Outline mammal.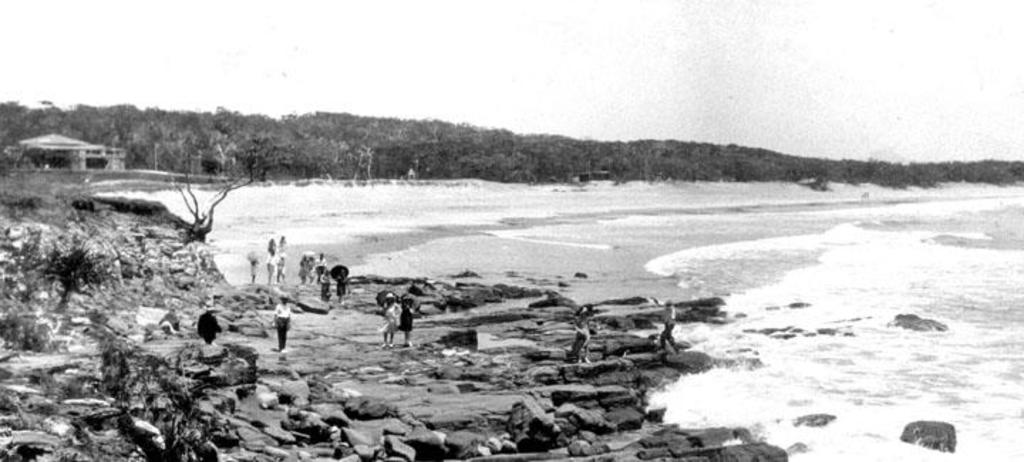
Outline: Rect(321, 266, 329, 304).
